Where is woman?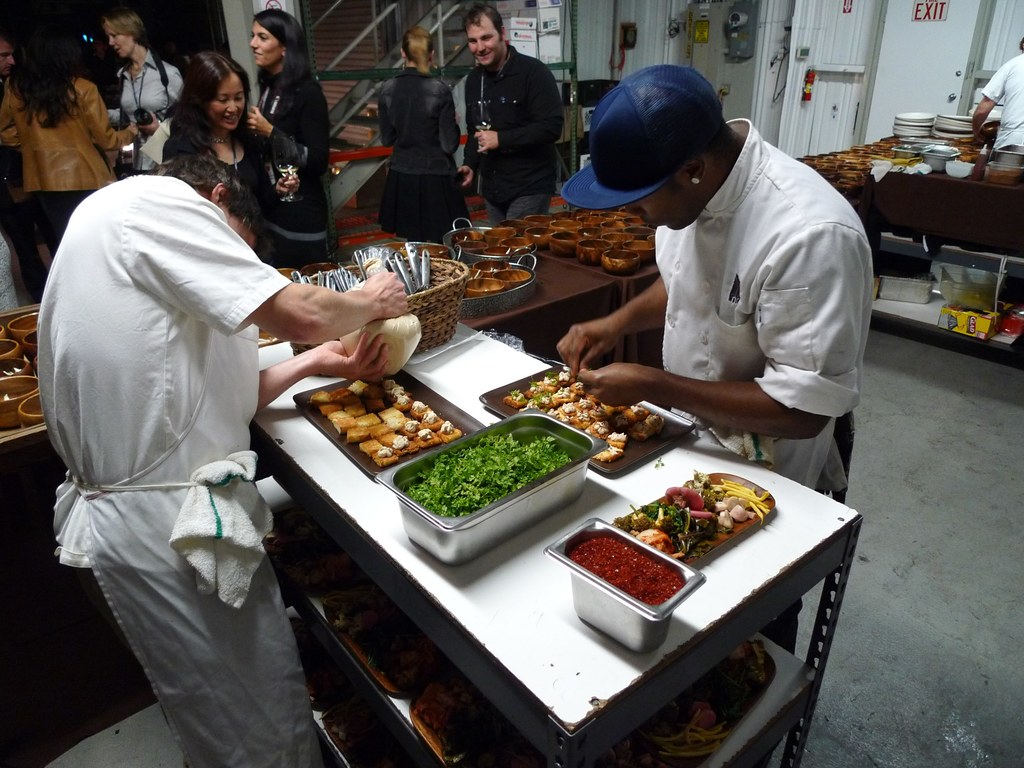
box=[111, 14, 185, 173].
